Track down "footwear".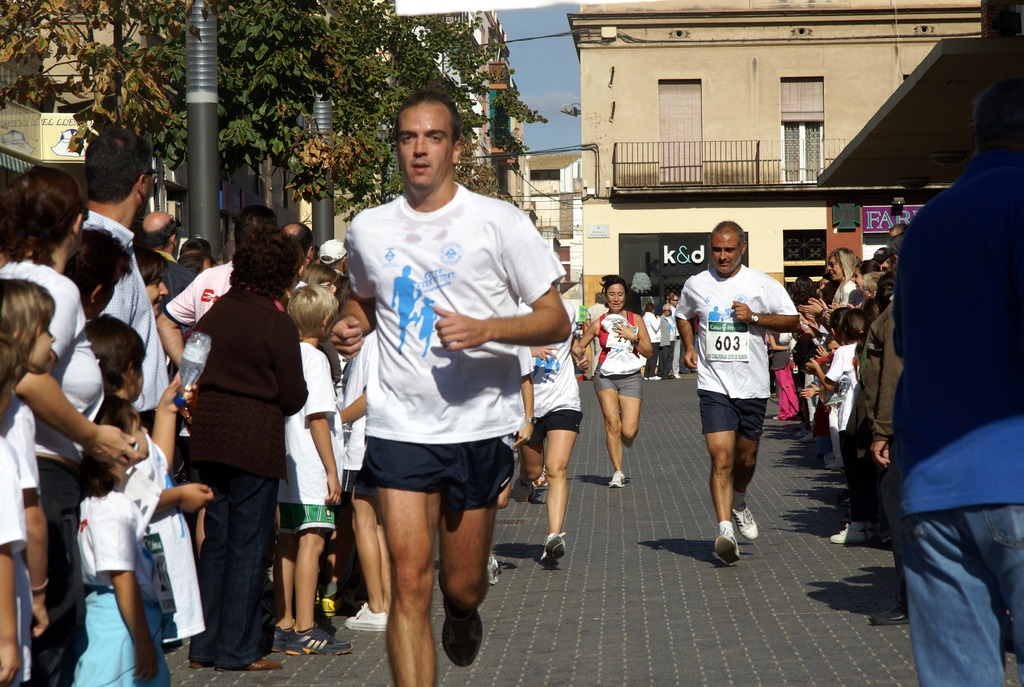
Tracked to (824, 449, 836, 470).
